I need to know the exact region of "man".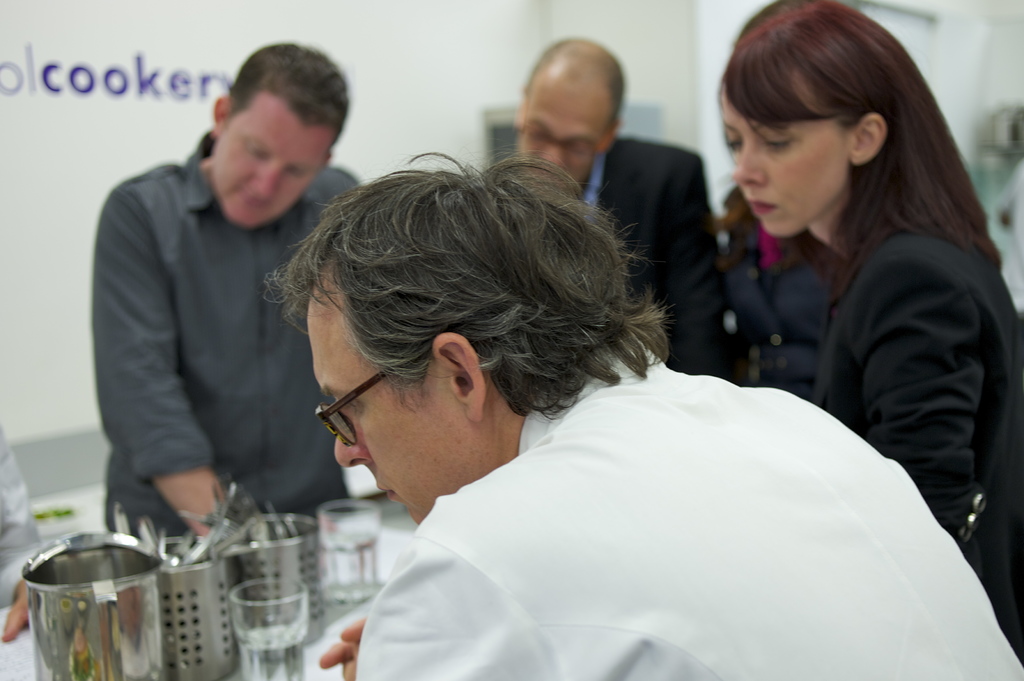
Region: Rect(511, 38, 735, 383).
